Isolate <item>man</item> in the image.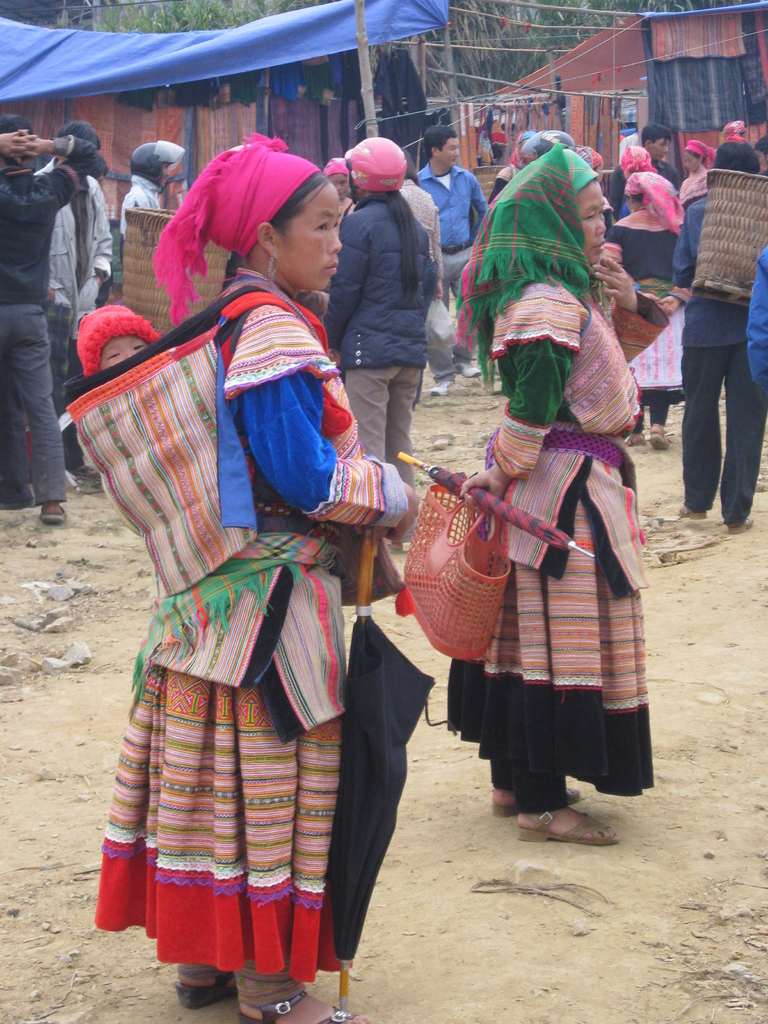
Isolated region: 117,143,177,238.
